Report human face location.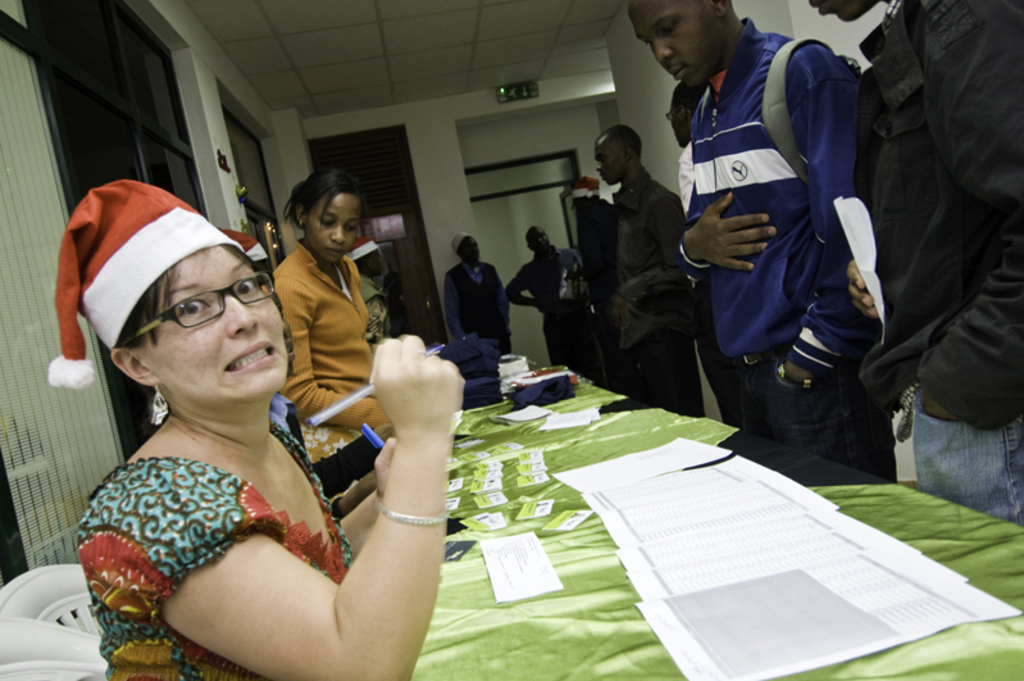
Report: (807, 0, 880, 28).
